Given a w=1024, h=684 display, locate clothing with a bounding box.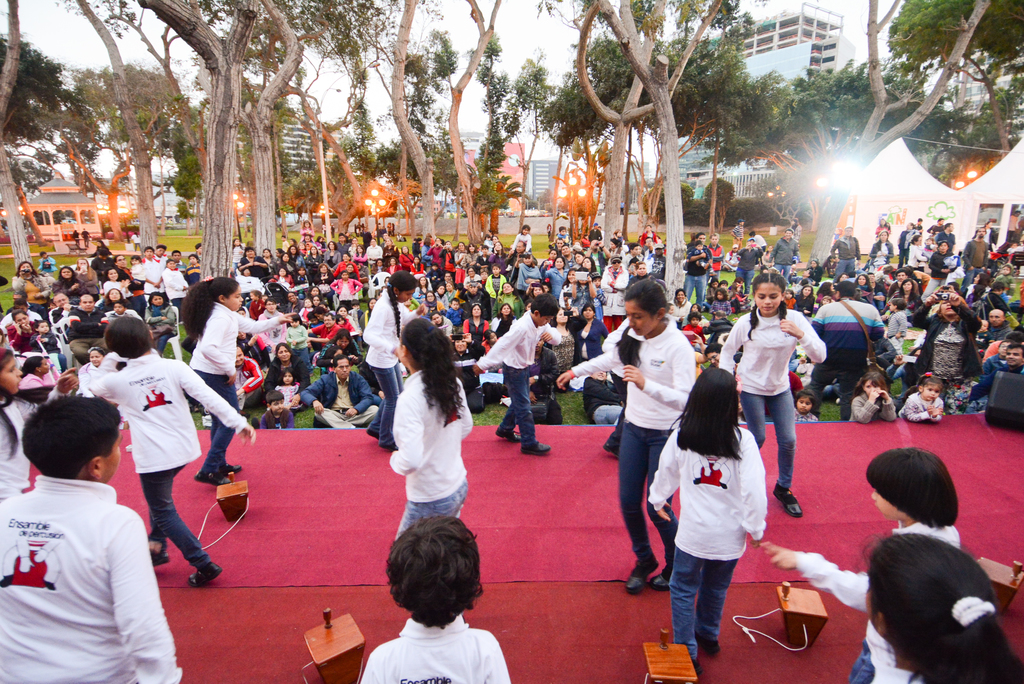
Located: pyautogui.locateOnScreen(577, 320, 600, 355).
